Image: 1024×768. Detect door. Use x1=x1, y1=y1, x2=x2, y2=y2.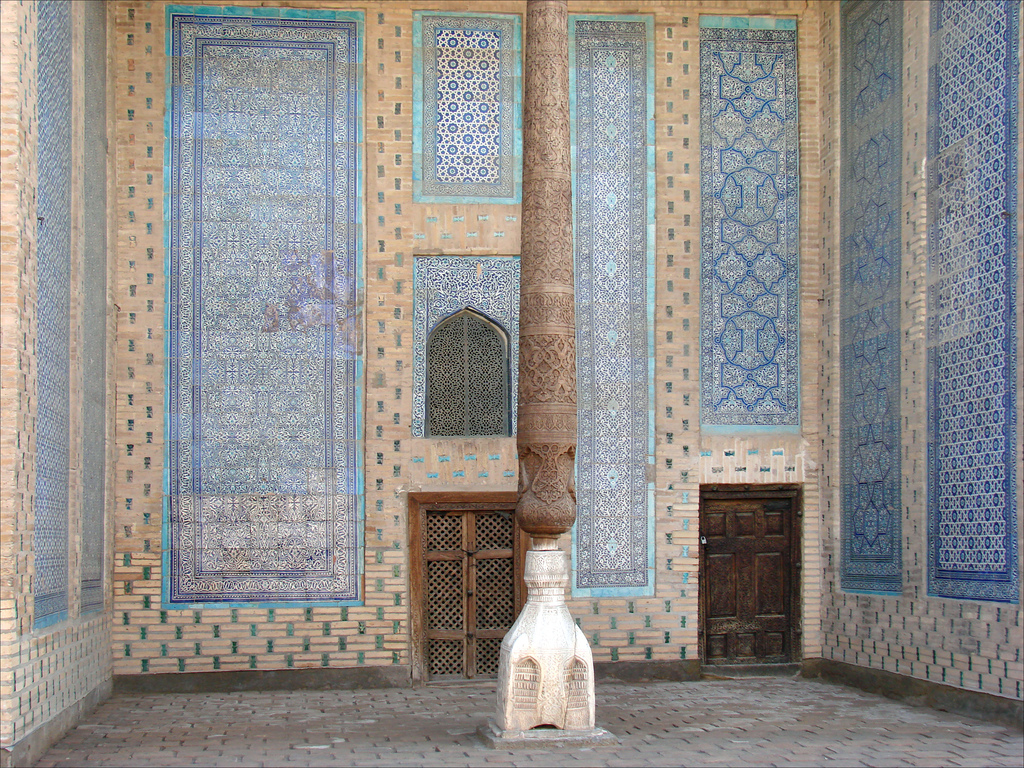
x1=420, y1=504, x2=520, y2=680.
